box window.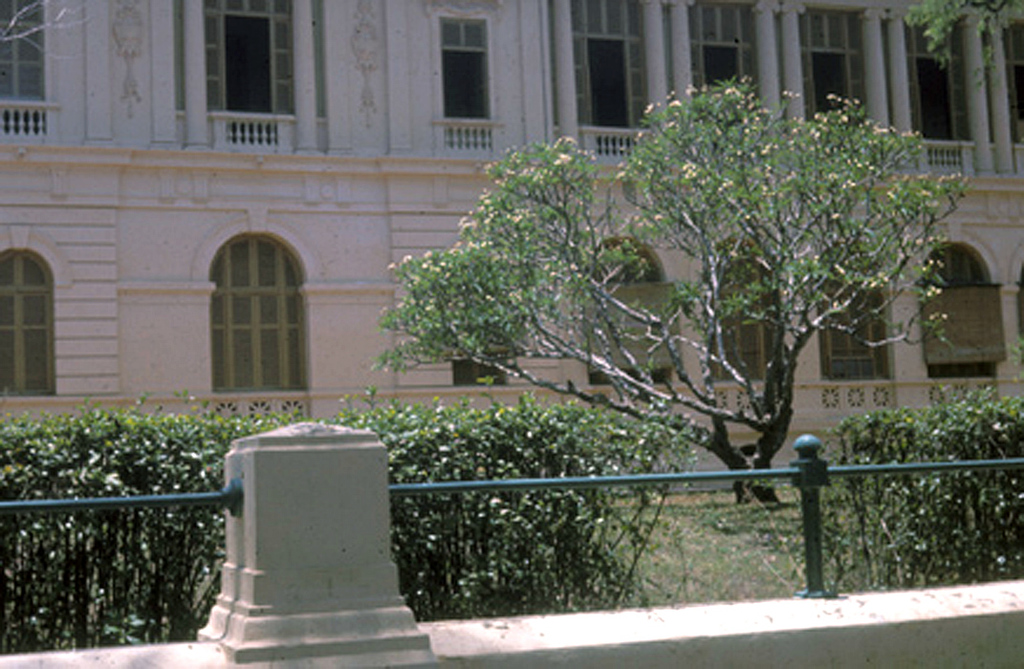
rect(708, 247, 777, 389).
